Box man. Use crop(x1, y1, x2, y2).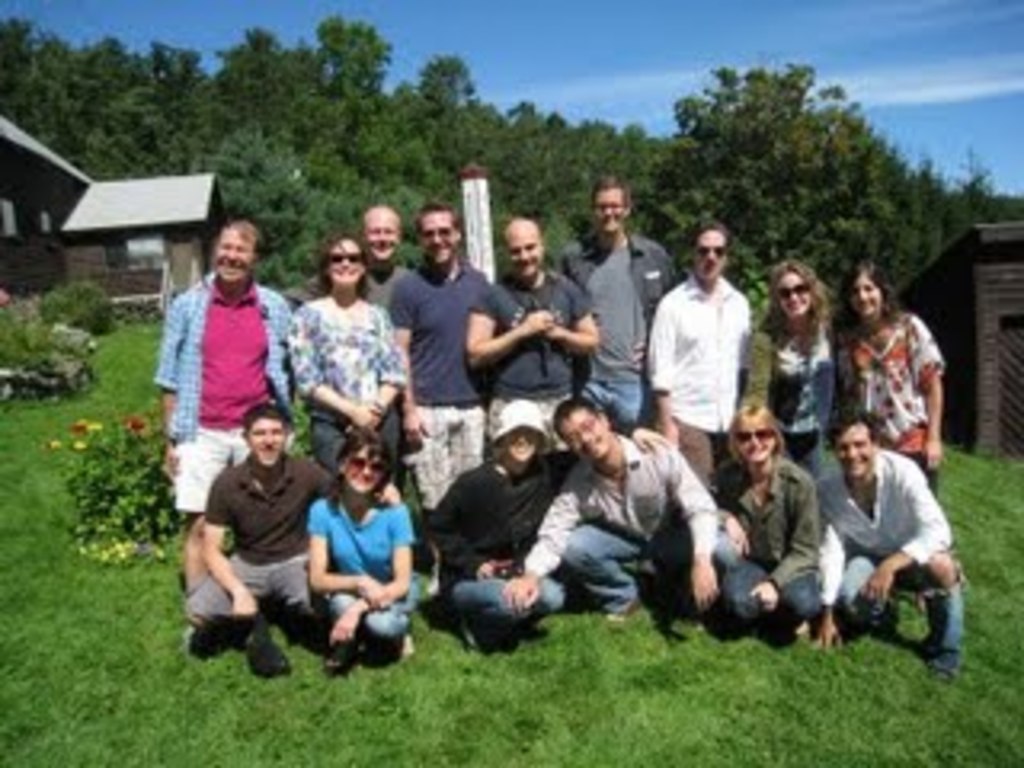
crop(560, 166, 682, 438).
